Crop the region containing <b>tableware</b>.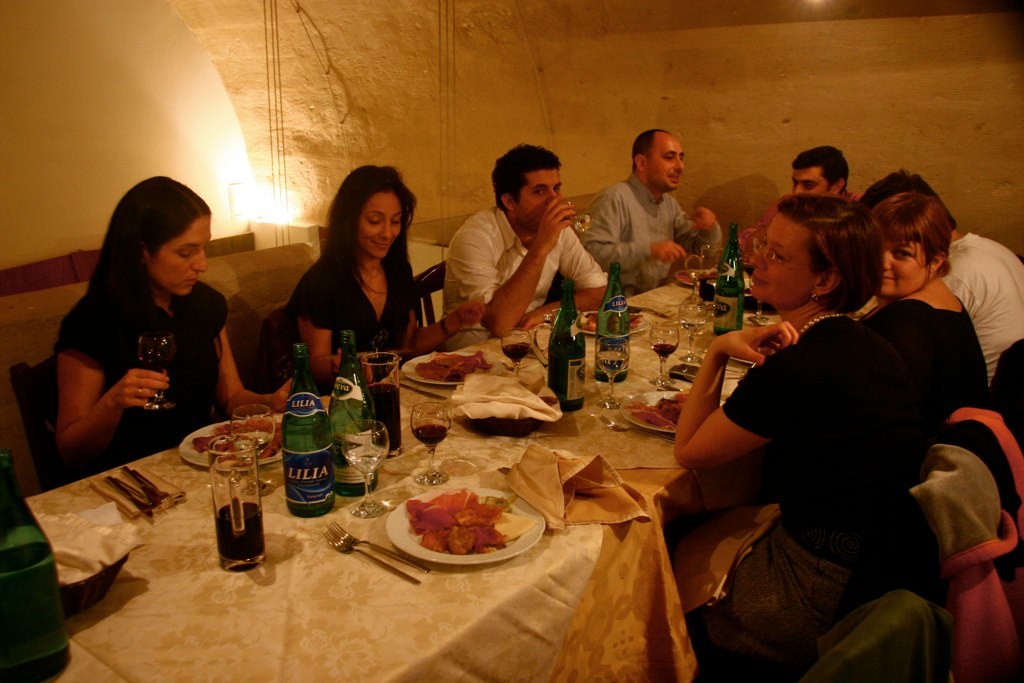
Crop region: Rect(324, 529, 419, 586).
